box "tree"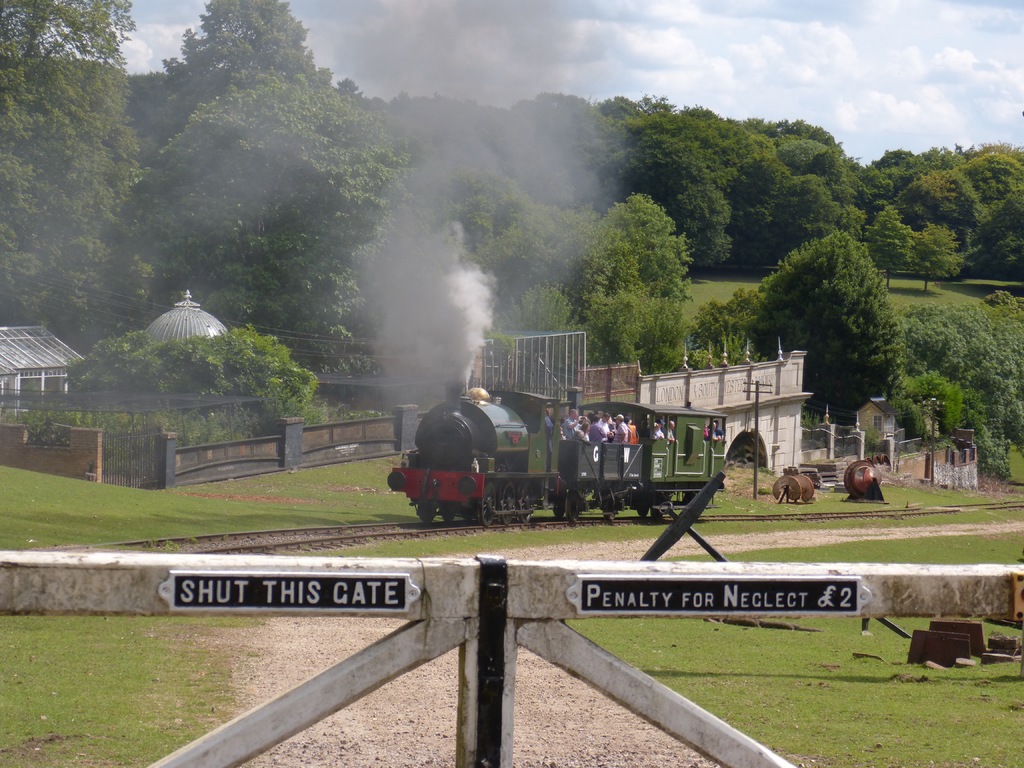
BBox(599, 81, 668, 124)
